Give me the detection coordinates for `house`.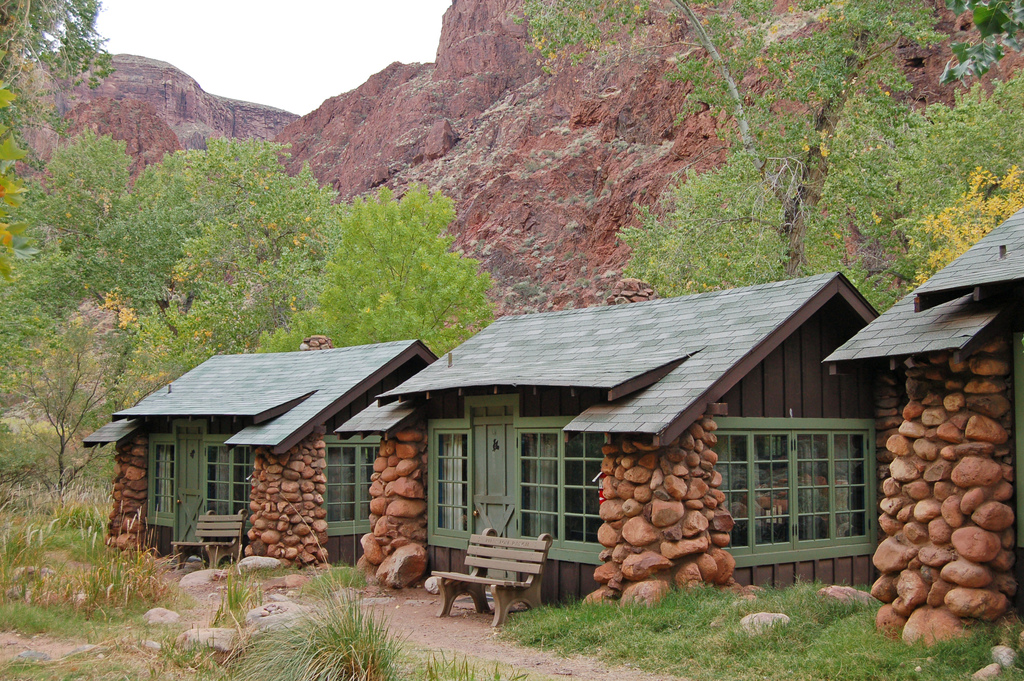
80,334,439,577.
